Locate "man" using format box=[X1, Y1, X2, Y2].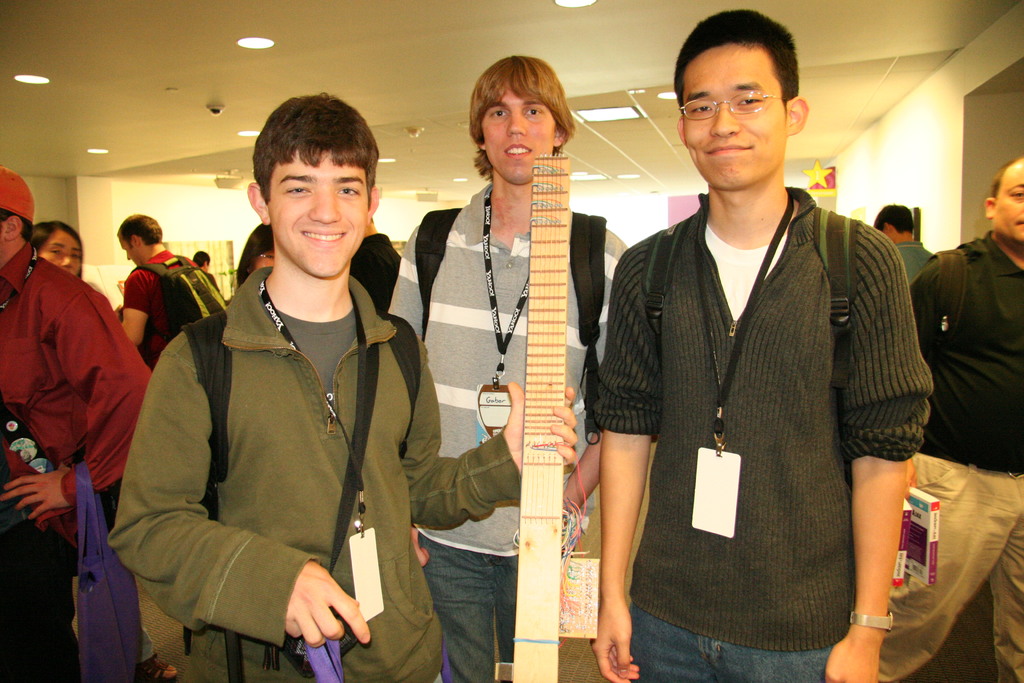
box=[106, 86, 577, 682].
